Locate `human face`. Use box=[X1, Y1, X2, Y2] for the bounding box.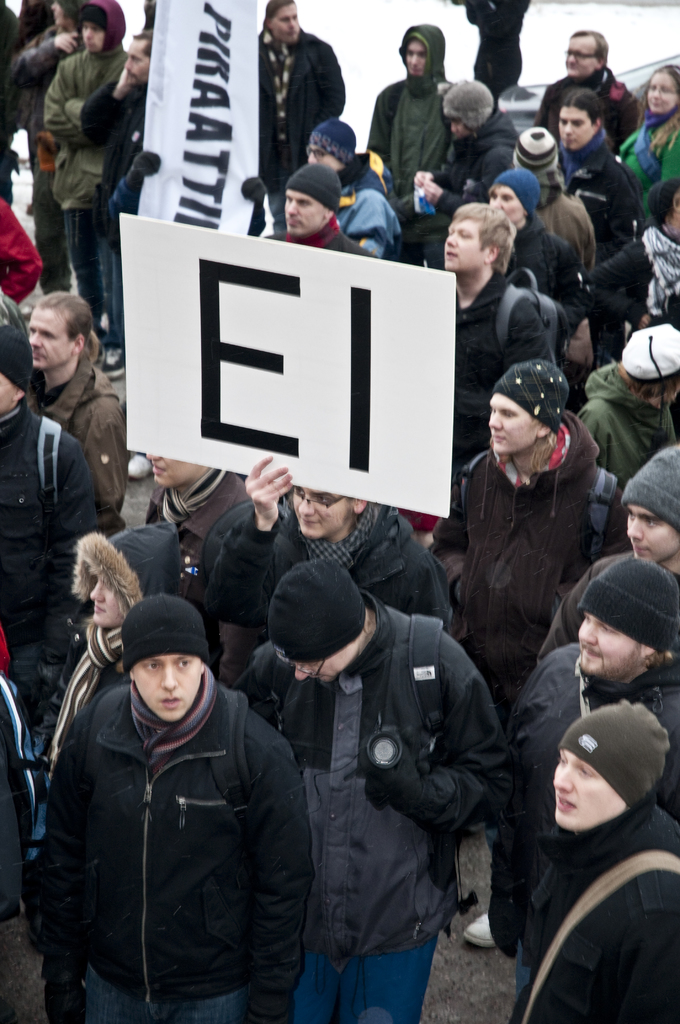
box=[491, 187, 524, 223].
